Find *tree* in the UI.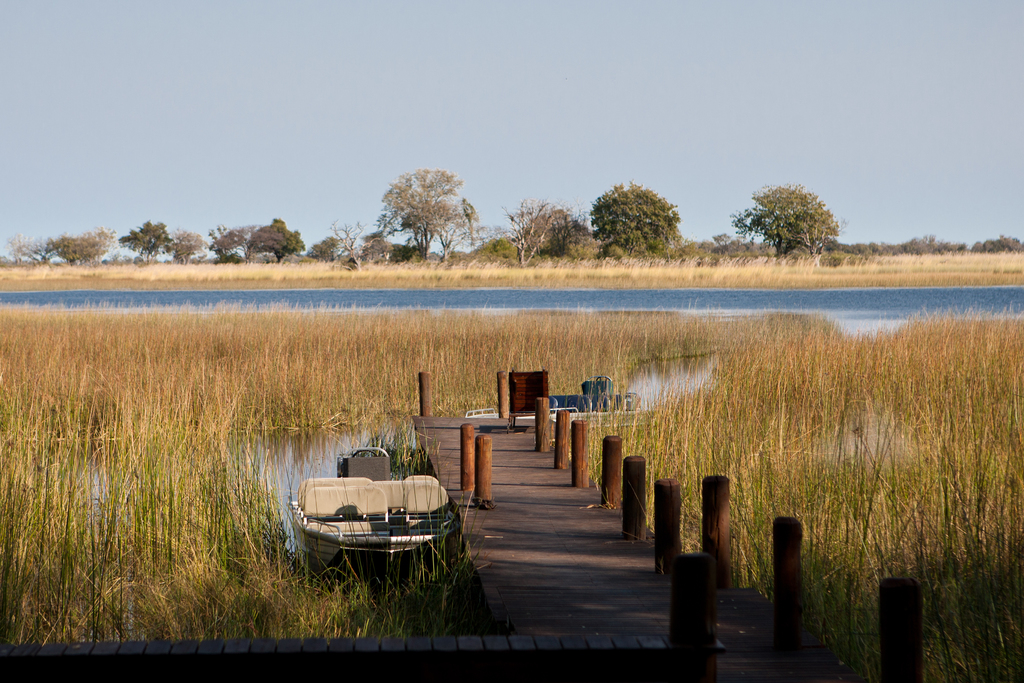
UI element at region(566, 237, 598, 262).
